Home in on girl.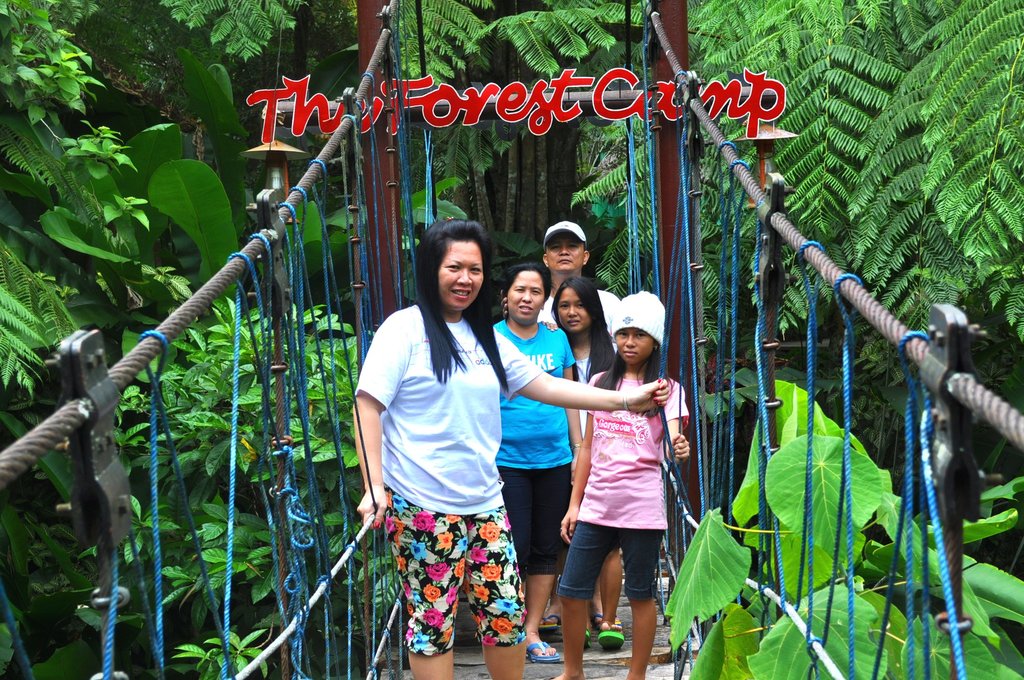
Homed in at detection(538, 275, 626, 649).
